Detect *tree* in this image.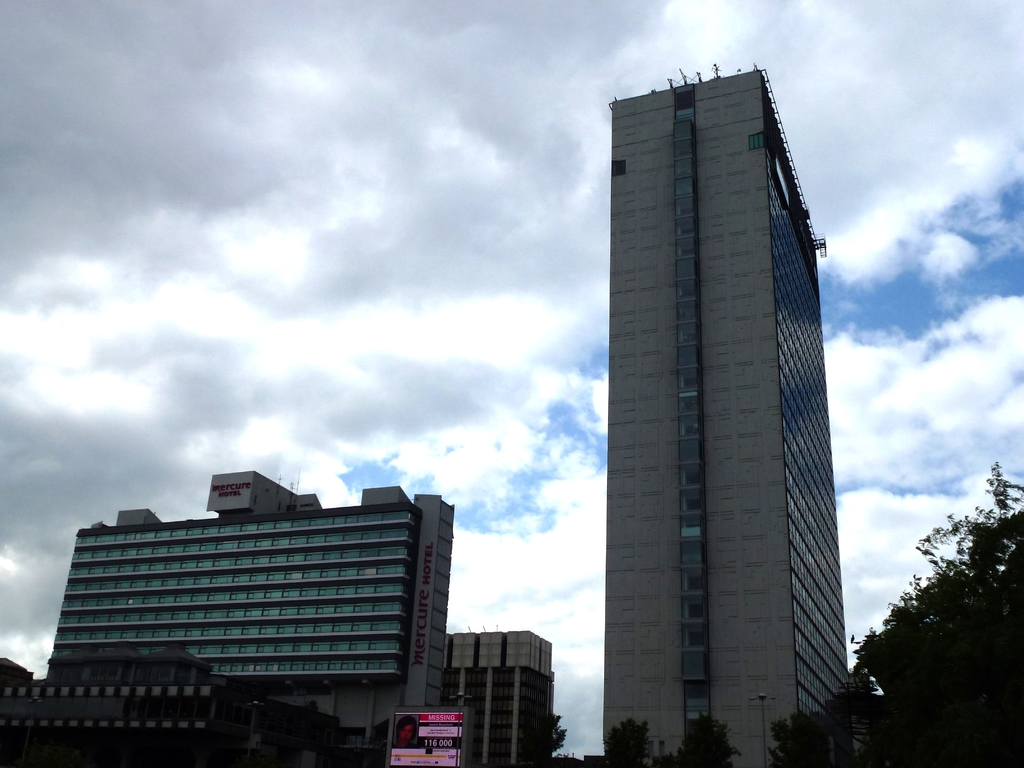
Detection: (765,710,864,767).
